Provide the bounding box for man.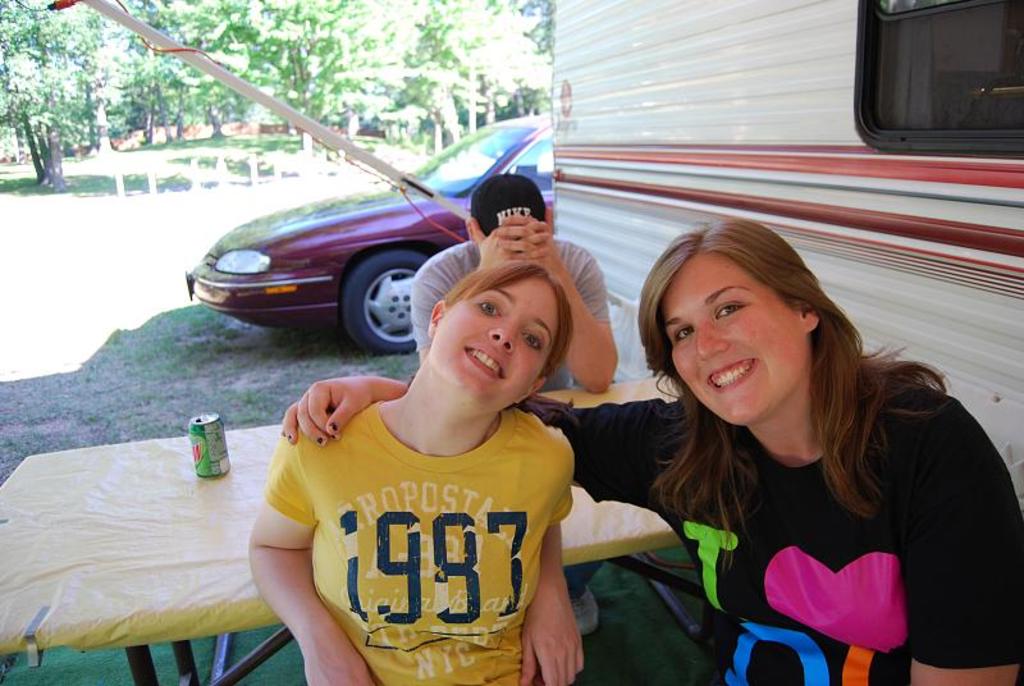
bbox(408, 178, 618, 636).
